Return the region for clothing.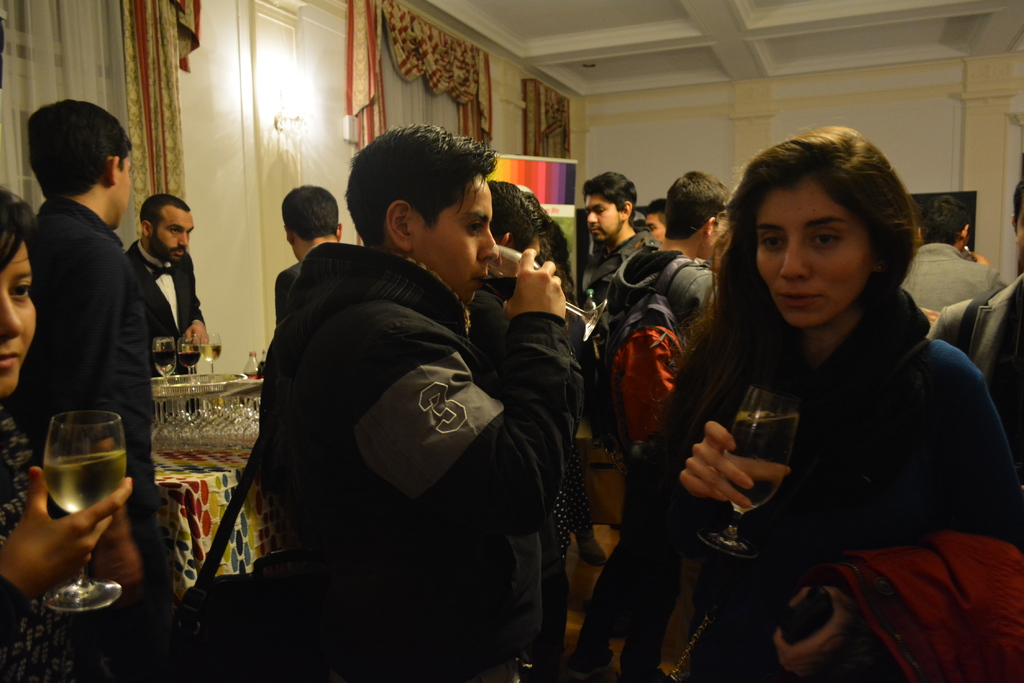
pyautogui.locateOnScreen(605, 289, 1023, 682).
